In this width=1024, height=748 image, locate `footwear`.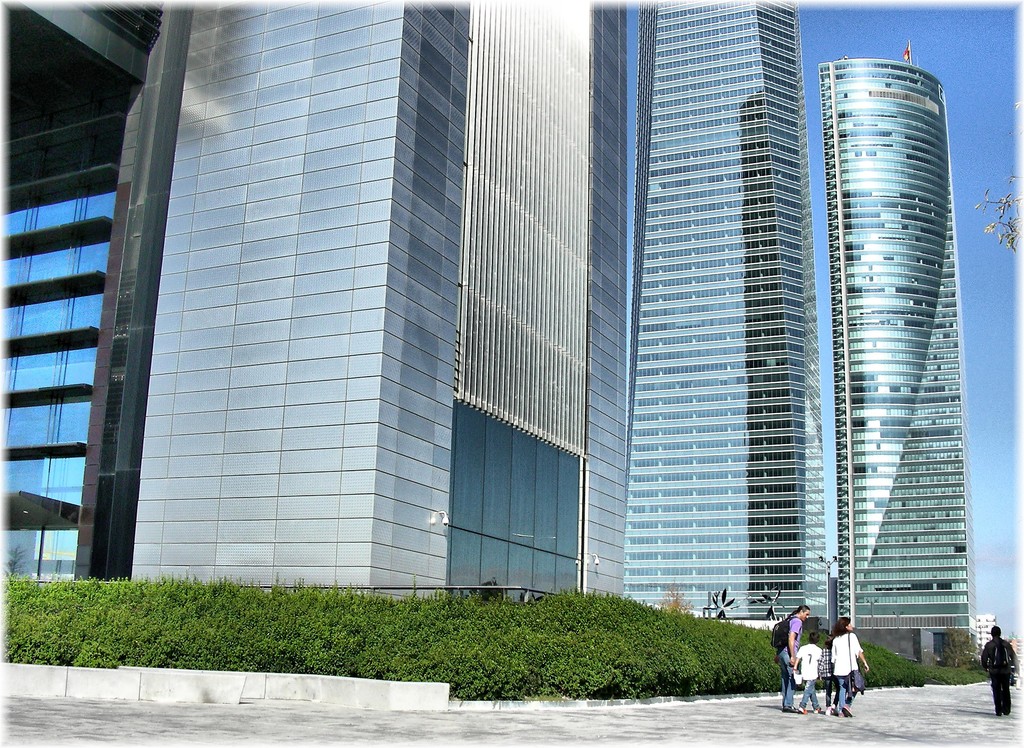
Bounding box: {"x1": 783, "y1": 706, "x2": 792, "y2": 713}.
